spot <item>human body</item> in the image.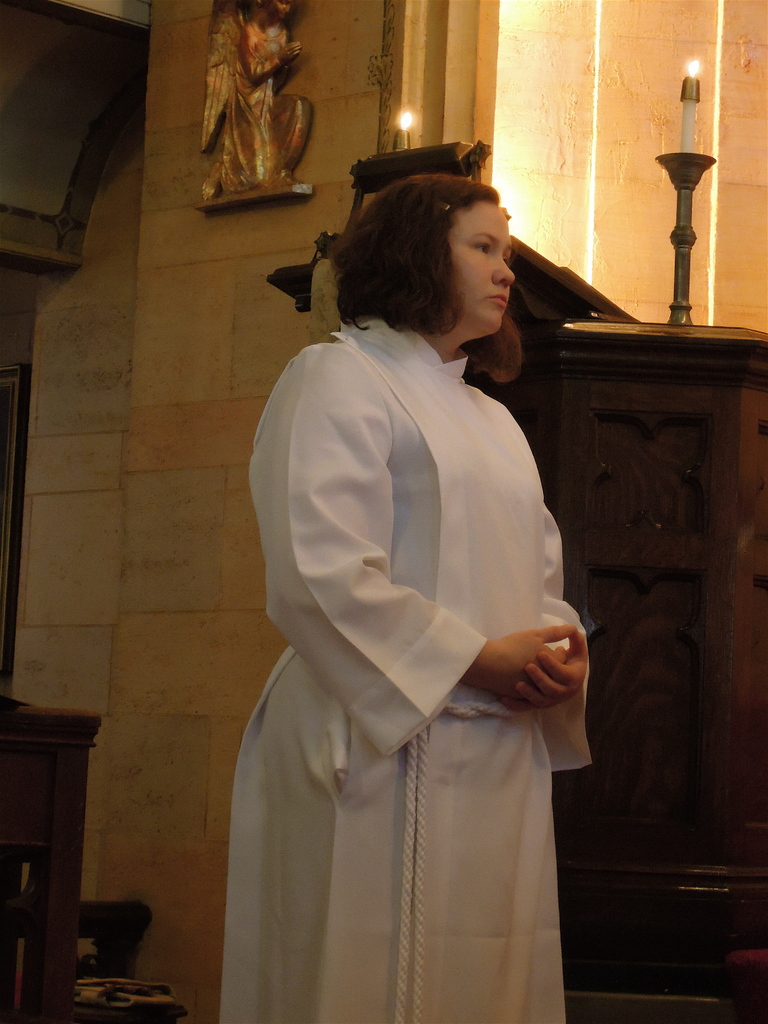
<item>human body</item> found at rect(233, 179, 595, 1023).
